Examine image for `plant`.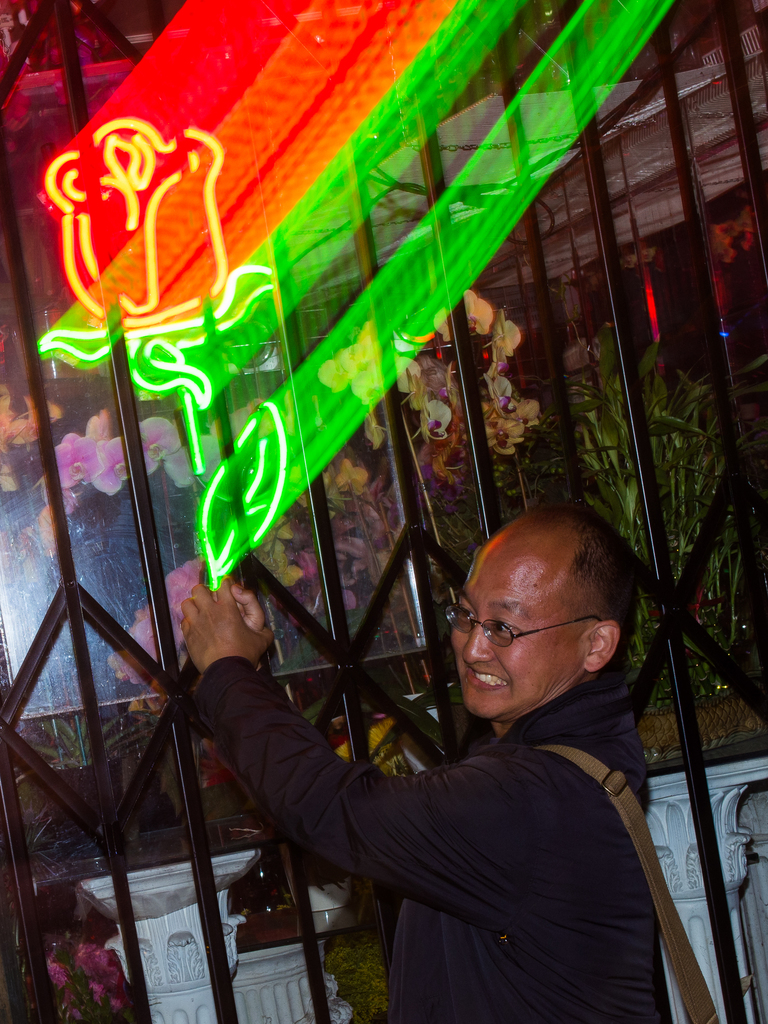
Examination result: select_region(319, 905, 412, 1022).
